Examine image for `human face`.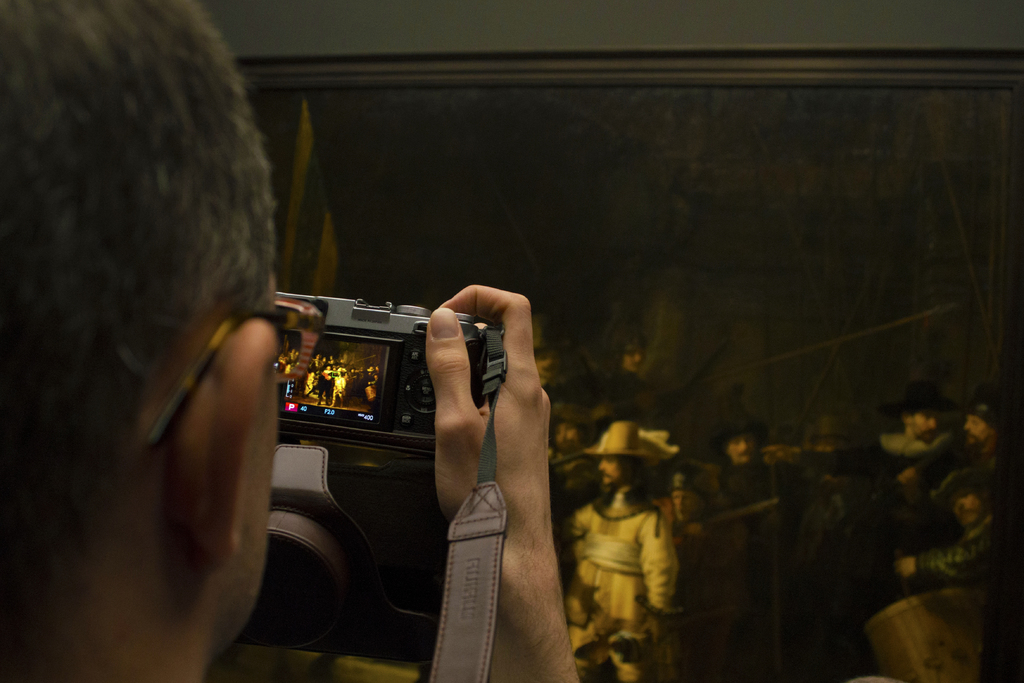
Examination result: [left=721, top=437, right=751, bottom=465].
